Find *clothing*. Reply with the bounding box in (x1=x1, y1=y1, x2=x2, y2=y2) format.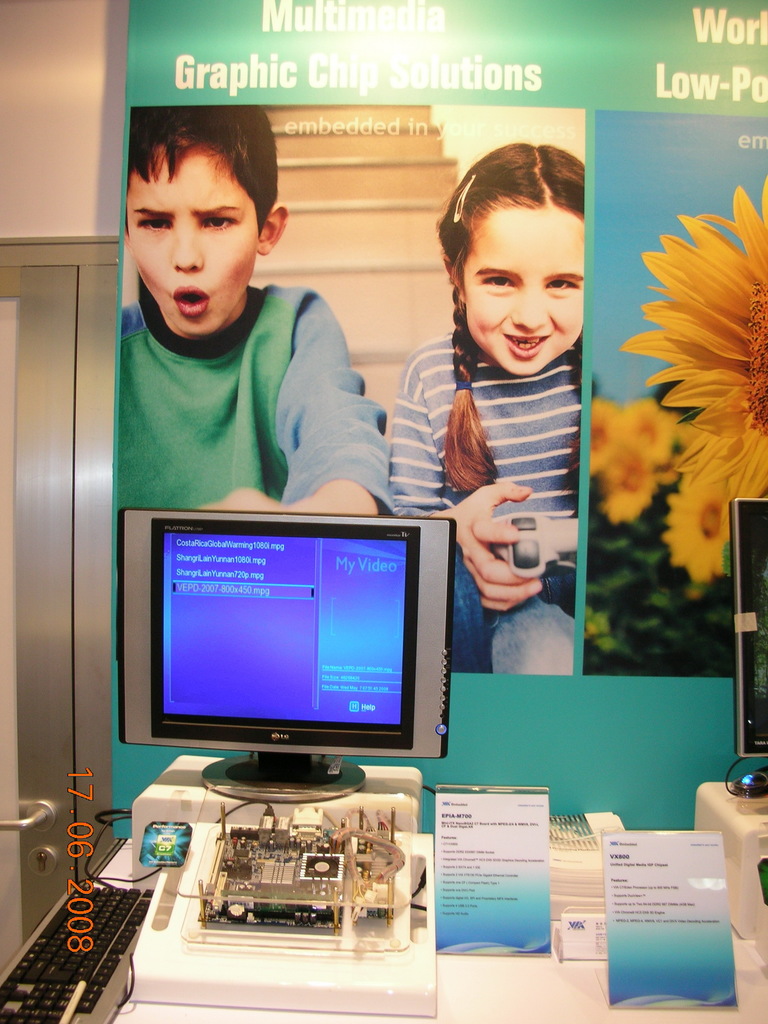
(x1=122, y1=277, x2=397, y2=511).
